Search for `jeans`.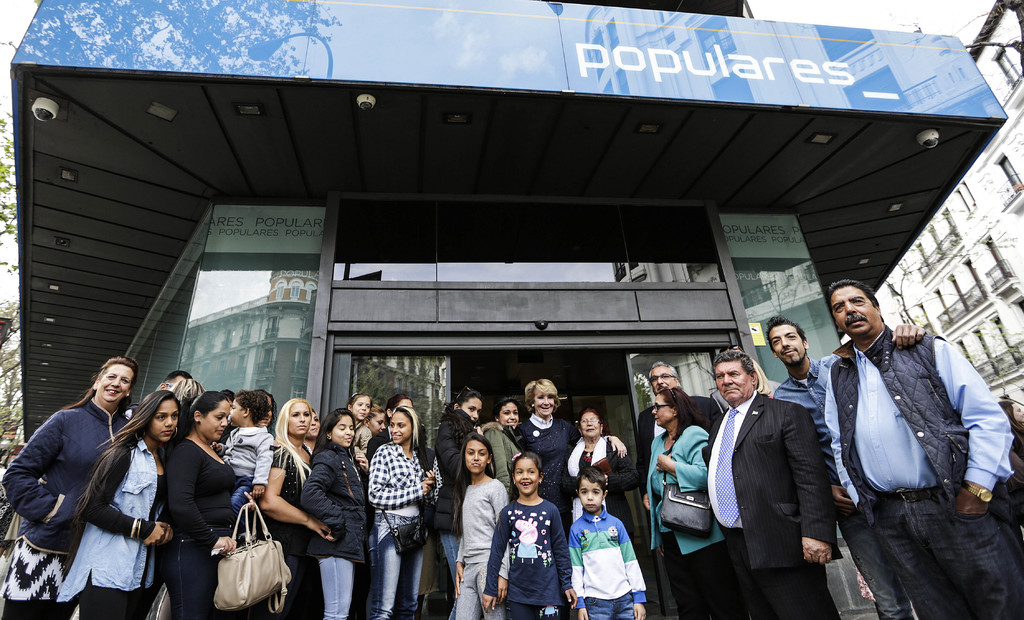
Found at 504/594/561/619.
